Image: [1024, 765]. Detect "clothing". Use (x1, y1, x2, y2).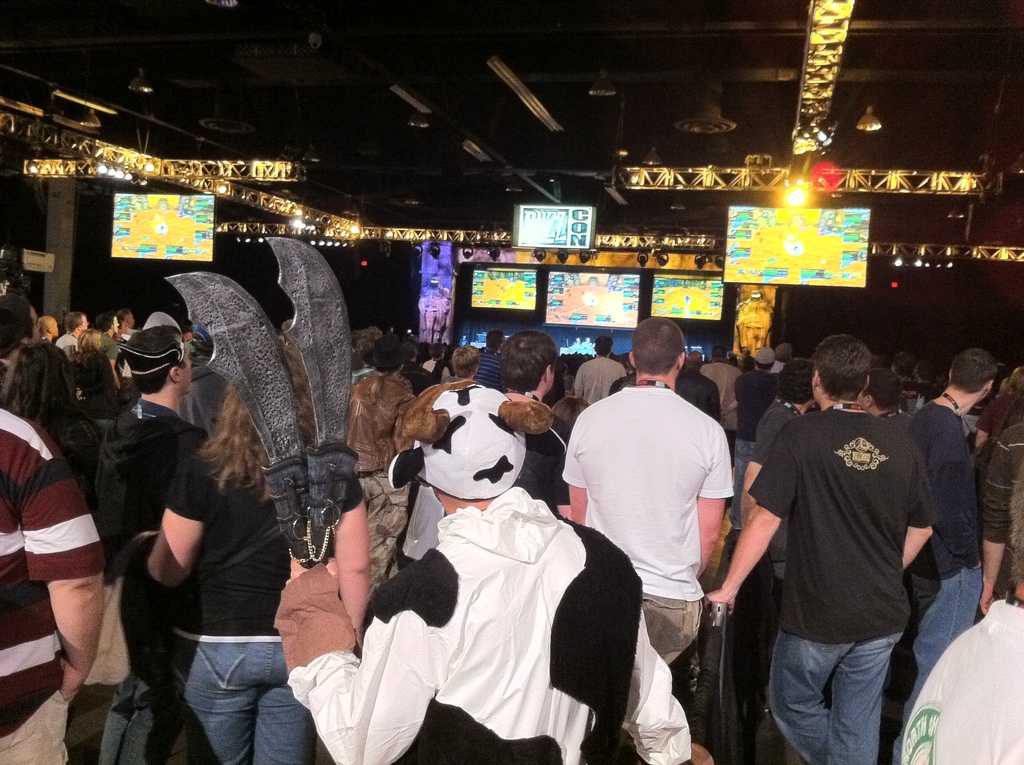
(410, 369, 484, 422).
